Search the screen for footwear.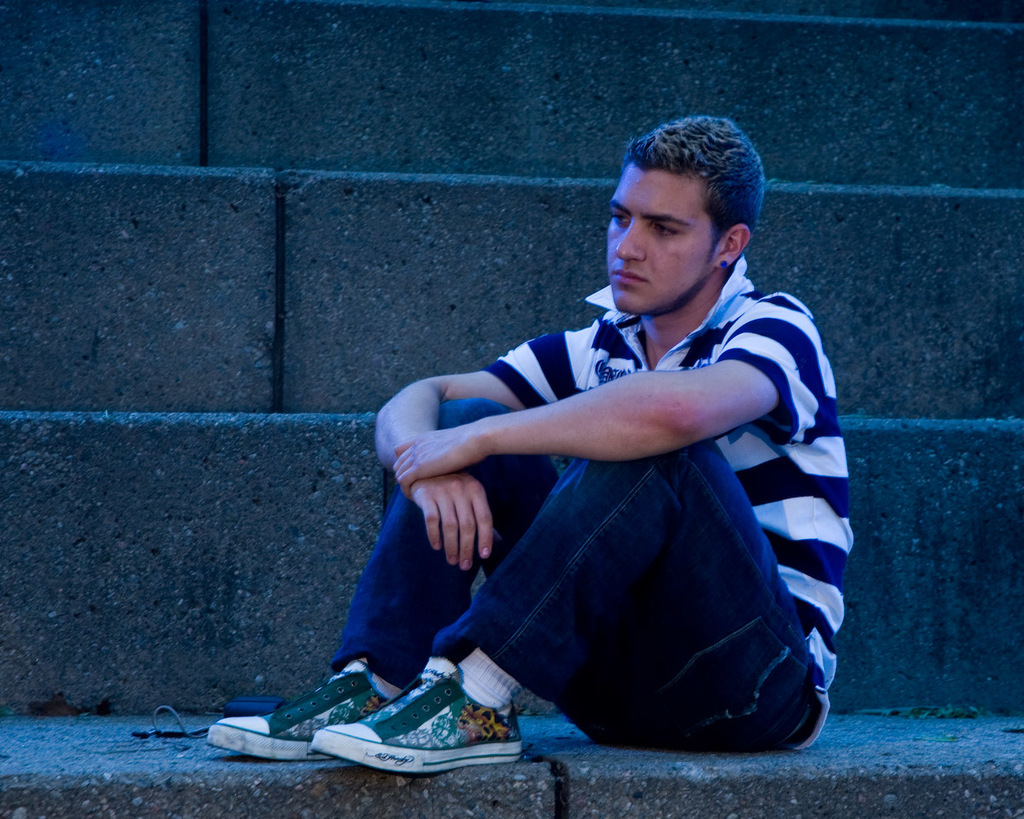
Found at 207,668,416,759.
